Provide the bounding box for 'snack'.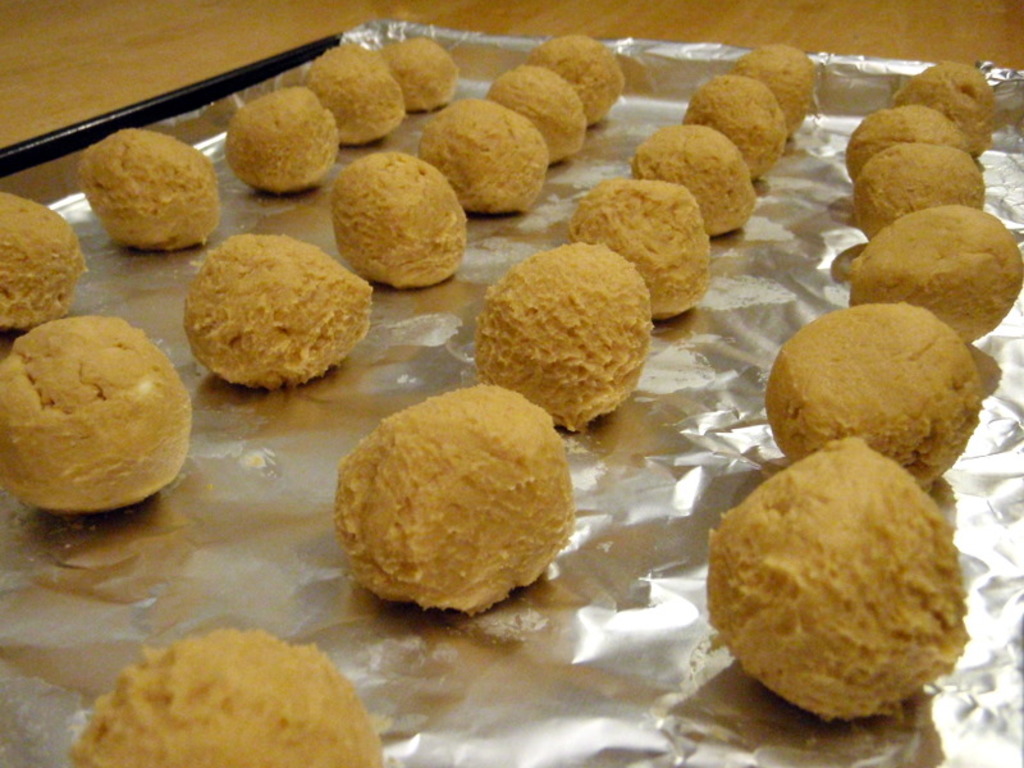
select_region(733, 38, 818, 129).
